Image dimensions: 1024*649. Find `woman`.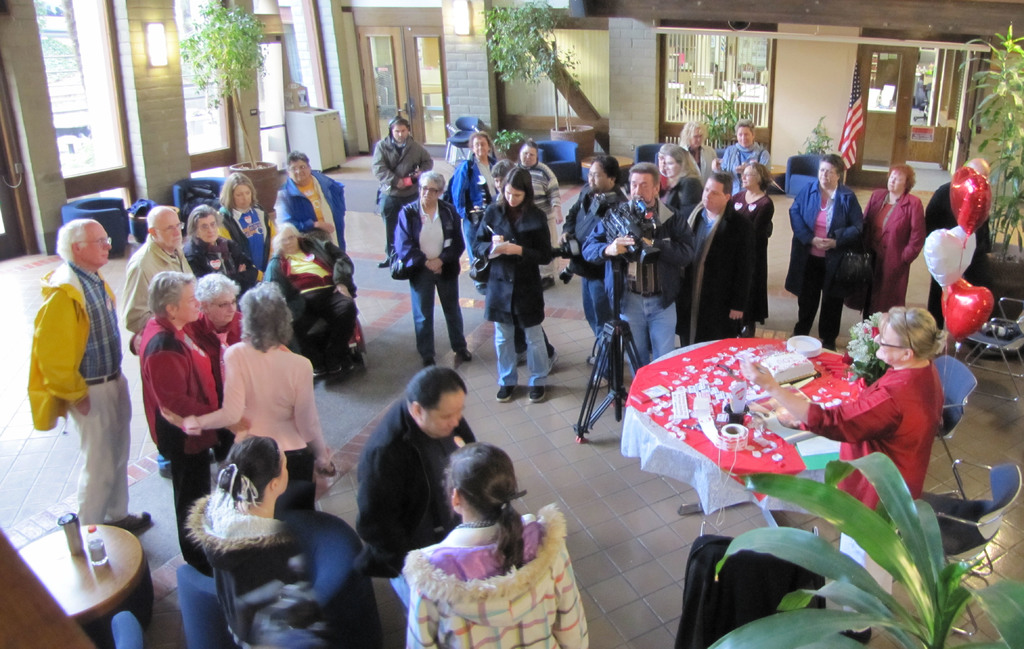
782, 156, 865, 351.
